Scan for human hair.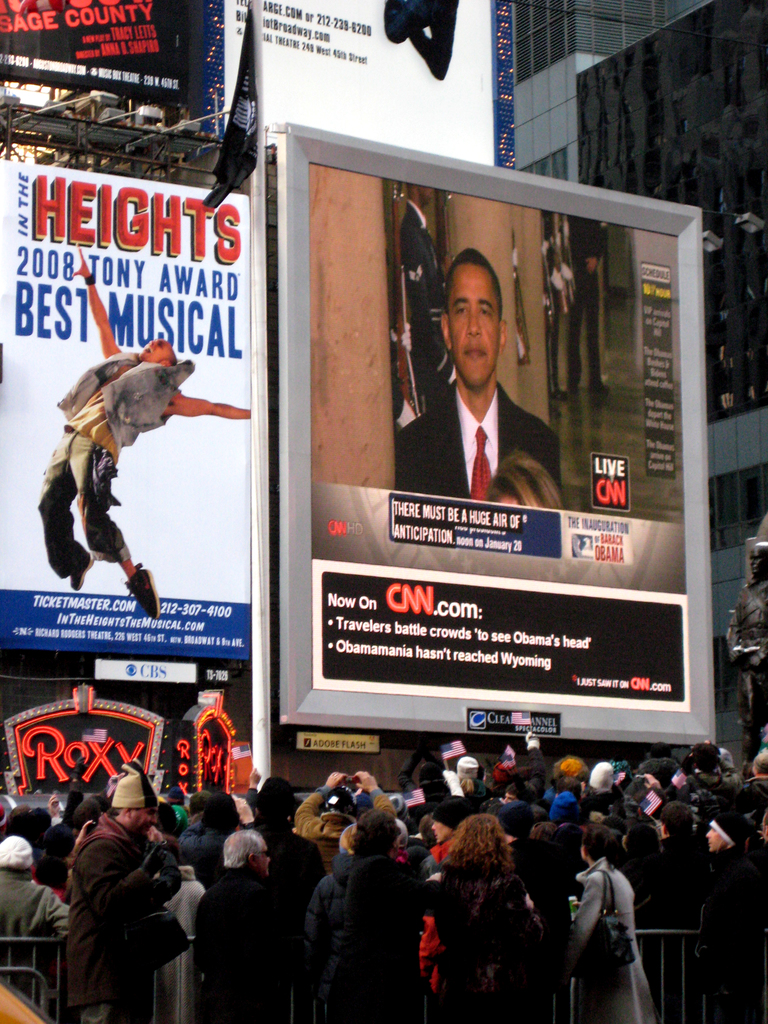
Scan result: Rect(751, 750, 767, 774).
